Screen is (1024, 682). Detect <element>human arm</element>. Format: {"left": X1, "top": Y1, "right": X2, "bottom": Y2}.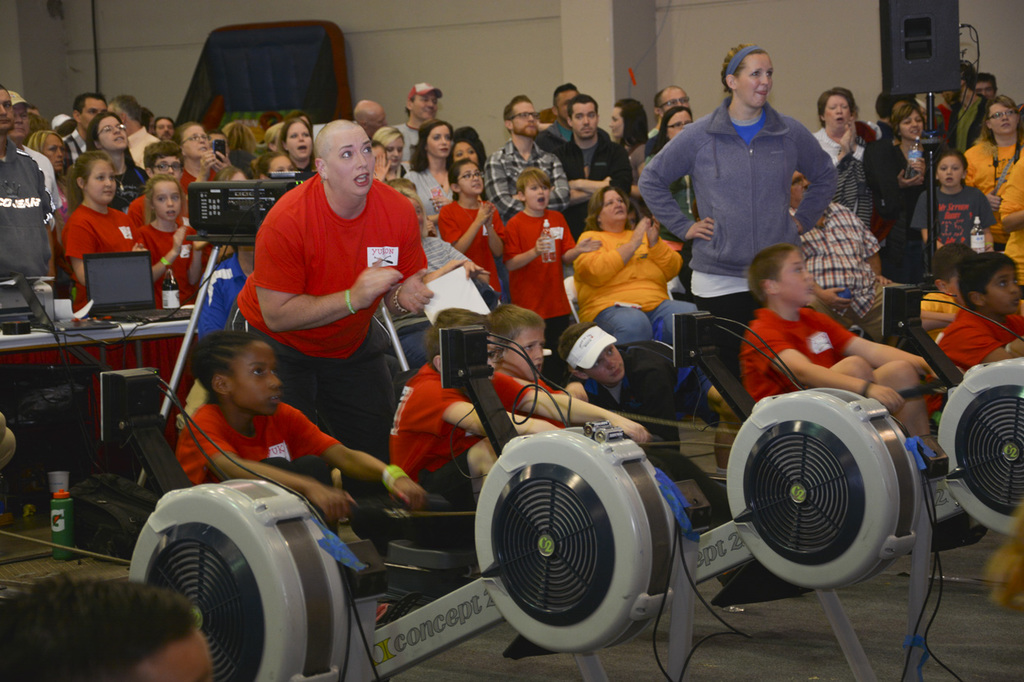
{"left": 431, "top": 200, "right": 496, "bottom": 254}.
